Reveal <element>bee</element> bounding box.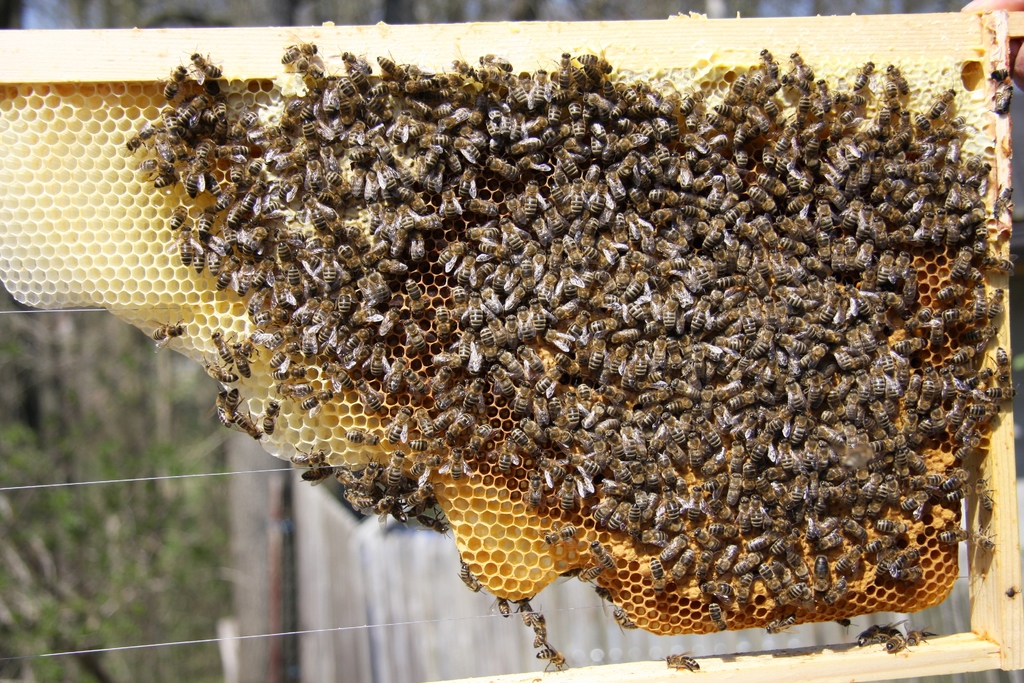
Revealed: box=[424, 432, 444, 458].
